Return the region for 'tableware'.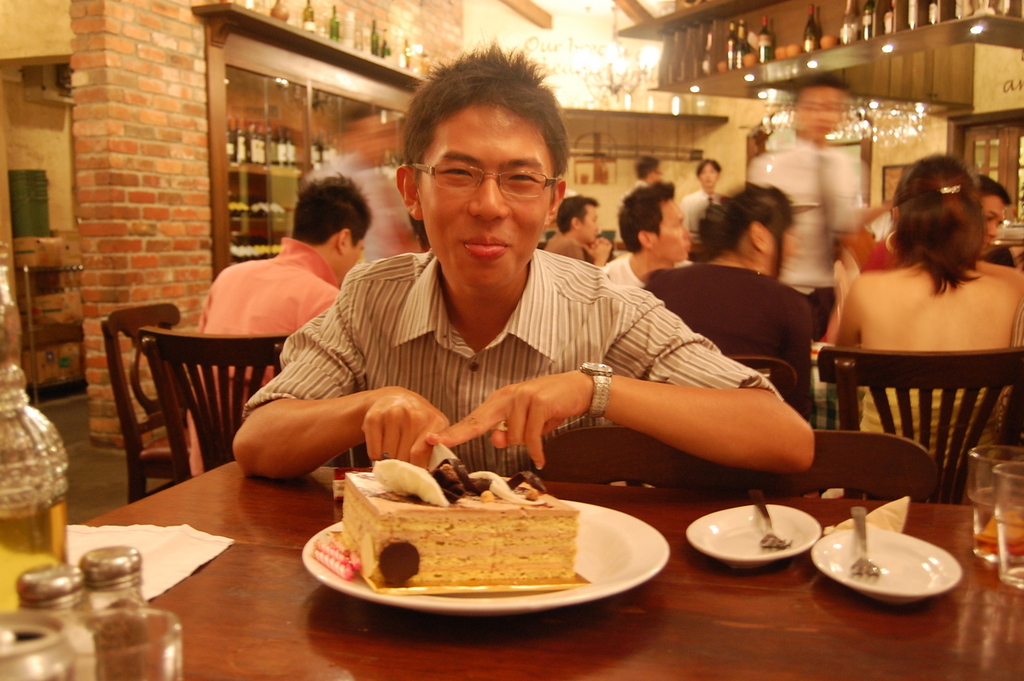
x1=838, y1=530, x2=952, y2=598.
